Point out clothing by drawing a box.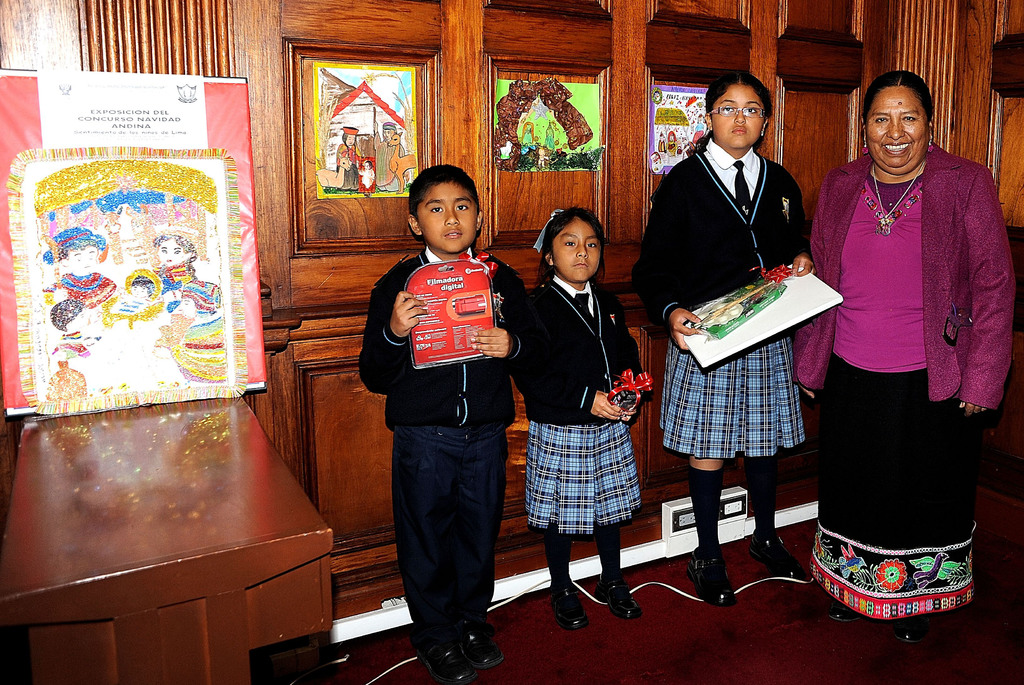
select_region(792, 140, 1016, 405).
